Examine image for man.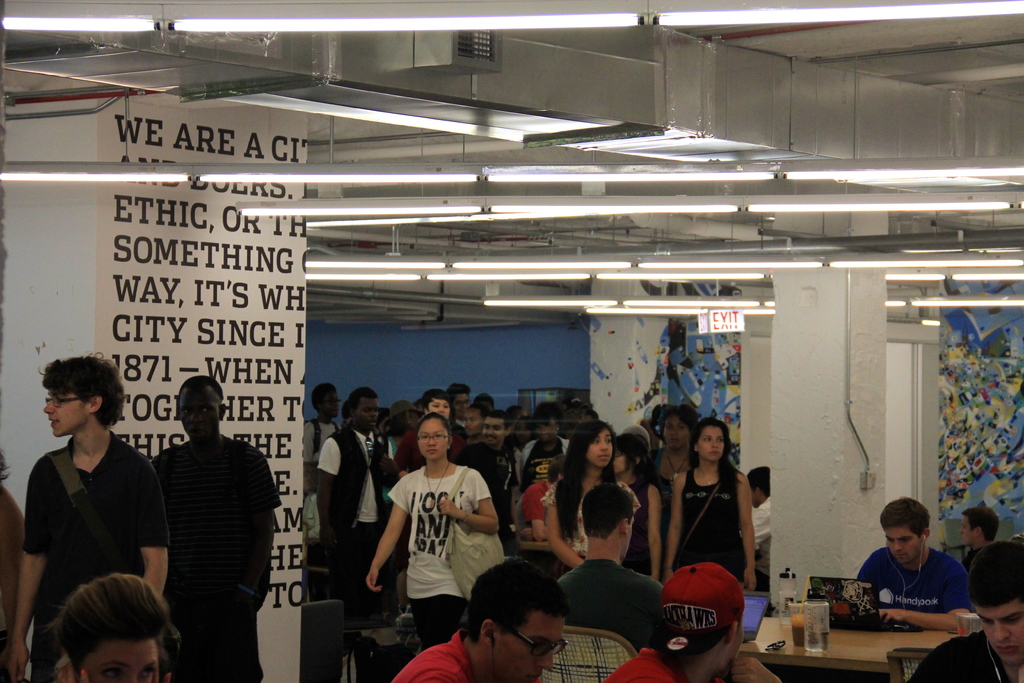
Examination result: bbox(392, 557, 569, 682).
